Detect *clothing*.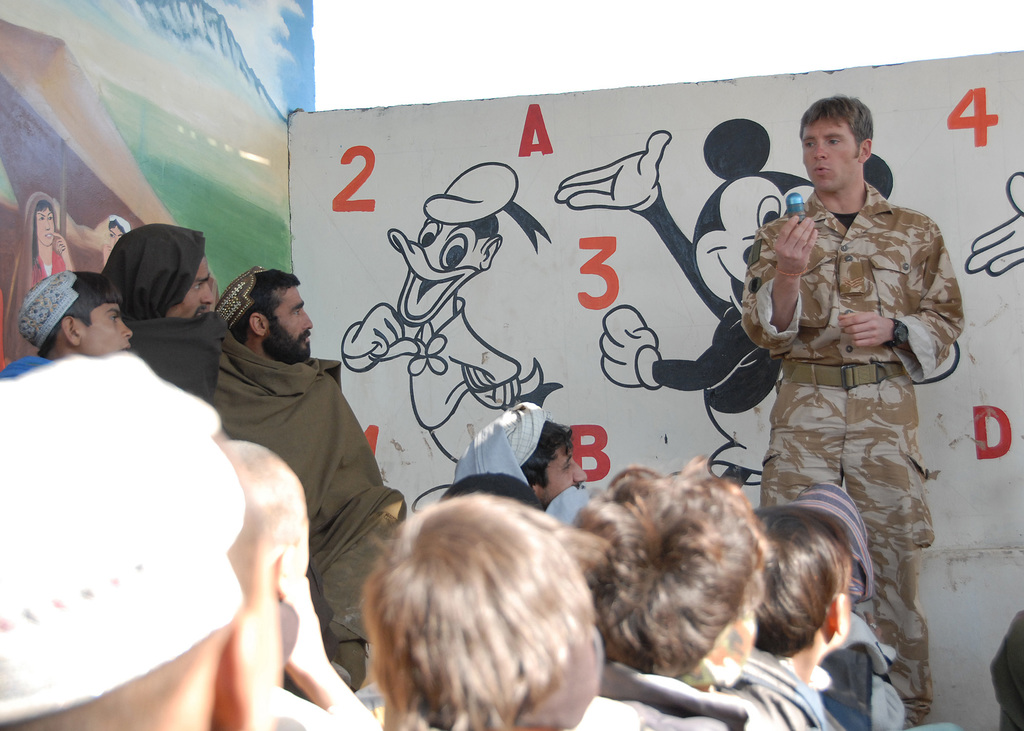
Detected at bbox=(209, 333, 408, 693).
